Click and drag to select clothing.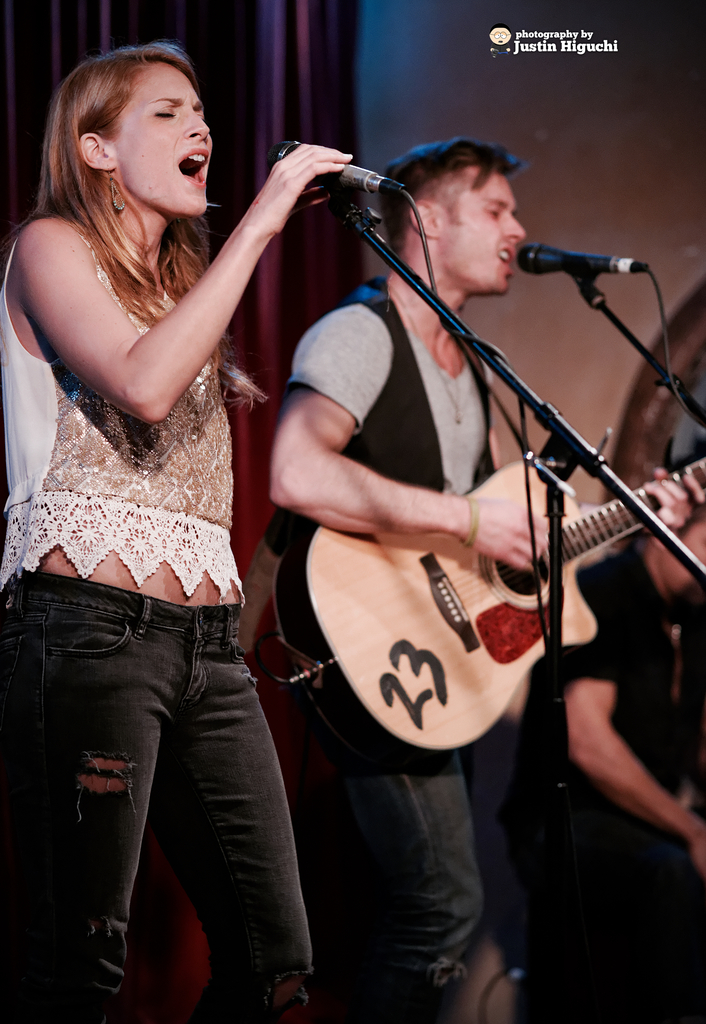
Selection: {"x1": 273, "y1": 273, "x2": 477, "y2": 1012}.
